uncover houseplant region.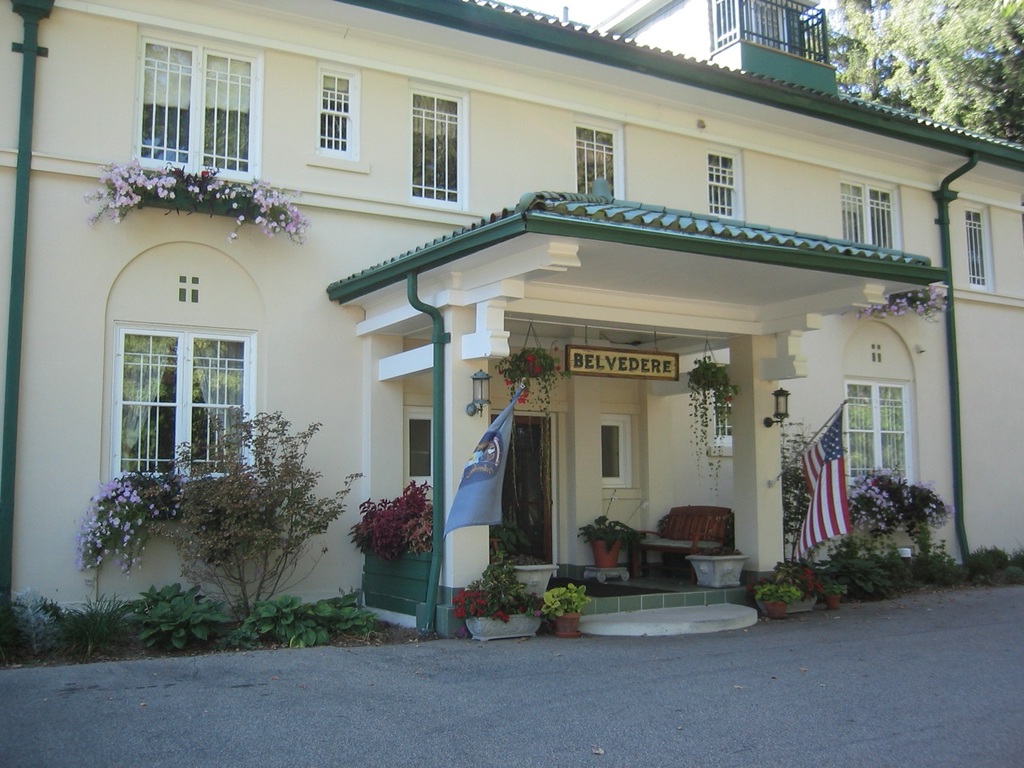
Uncovered: x1=818, y1=577, x2=846, y2=609.
